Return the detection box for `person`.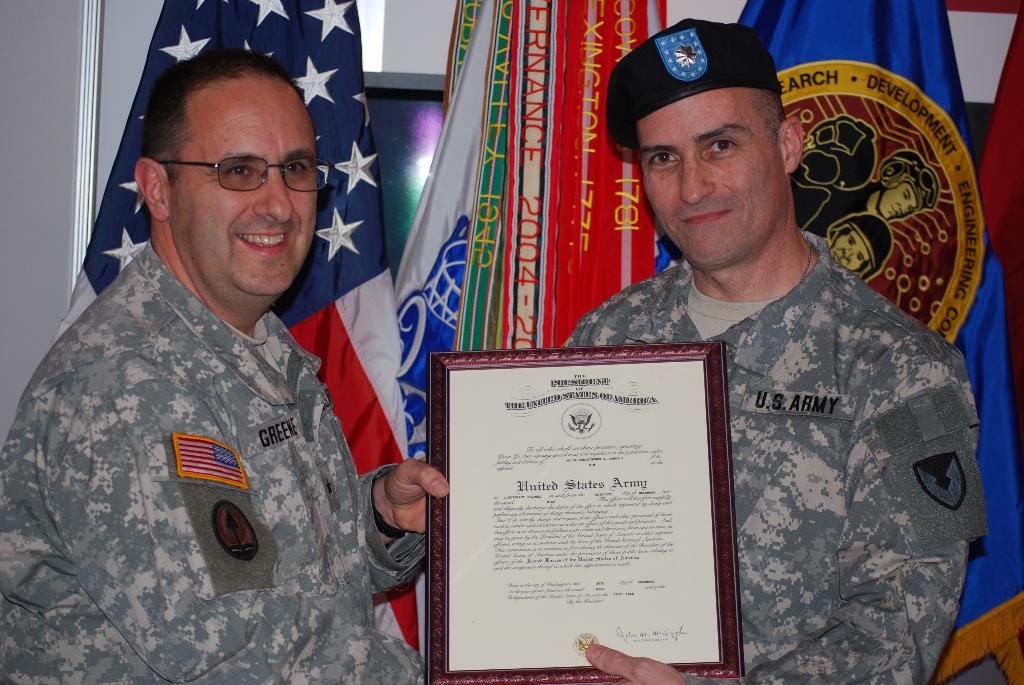
detection(561, 27, 961, 629).
